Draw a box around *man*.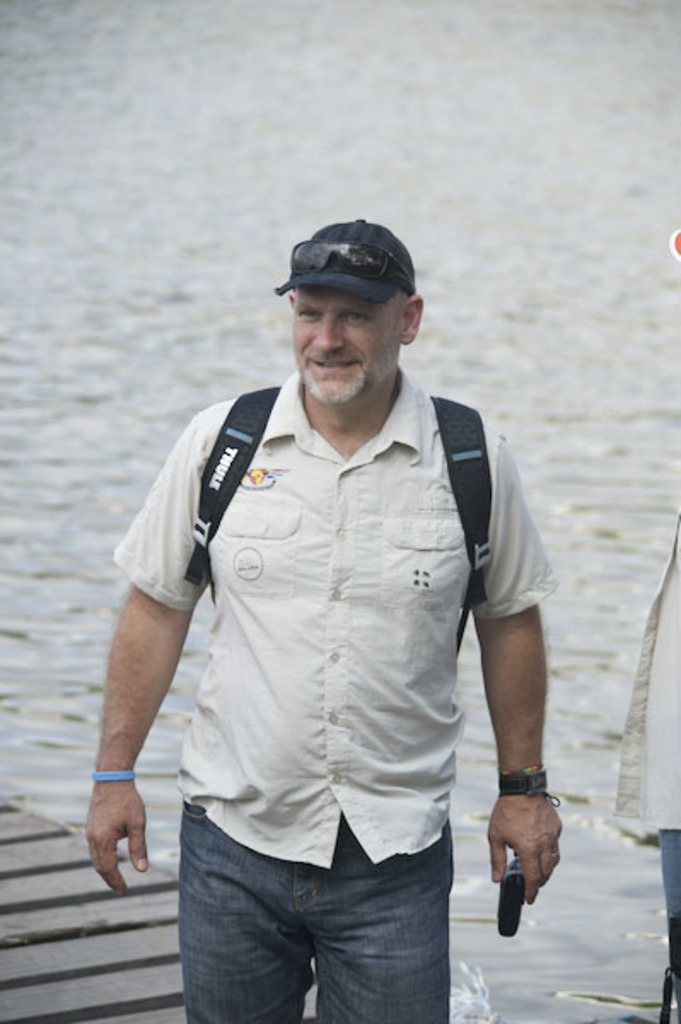
{"left": 114, "top": 213, "right": 565, "bottom": 1005}.
